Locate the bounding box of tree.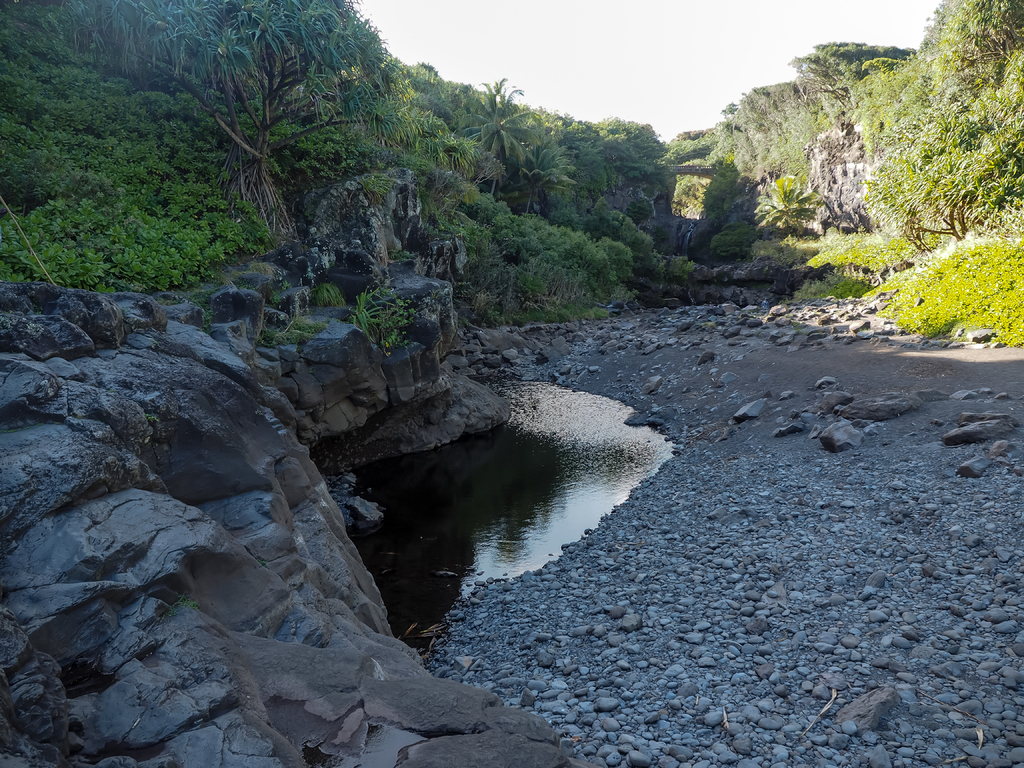
Bounding box: 860,94,999,262.
